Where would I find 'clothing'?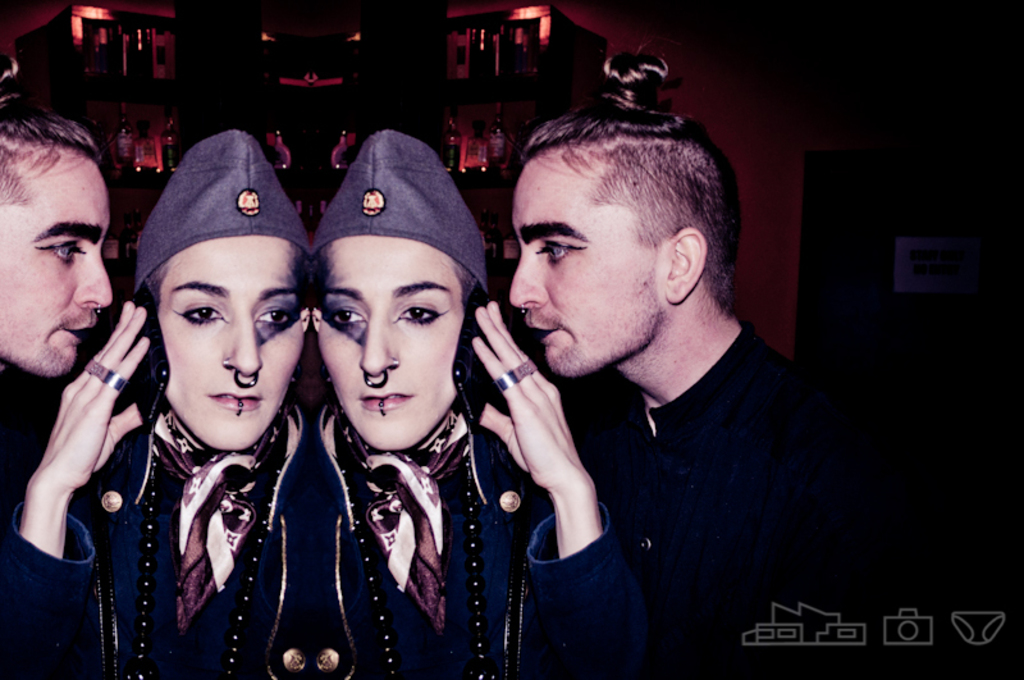
At [484,268,844,656].
